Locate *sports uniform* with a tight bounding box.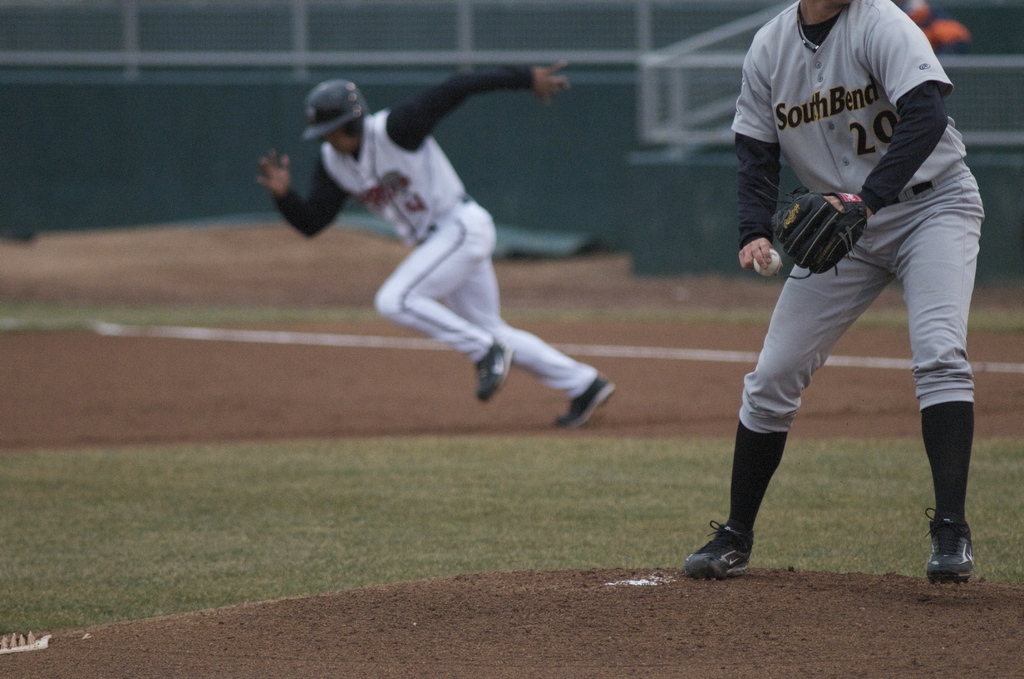
BBox(262, 54, 621, 431).
